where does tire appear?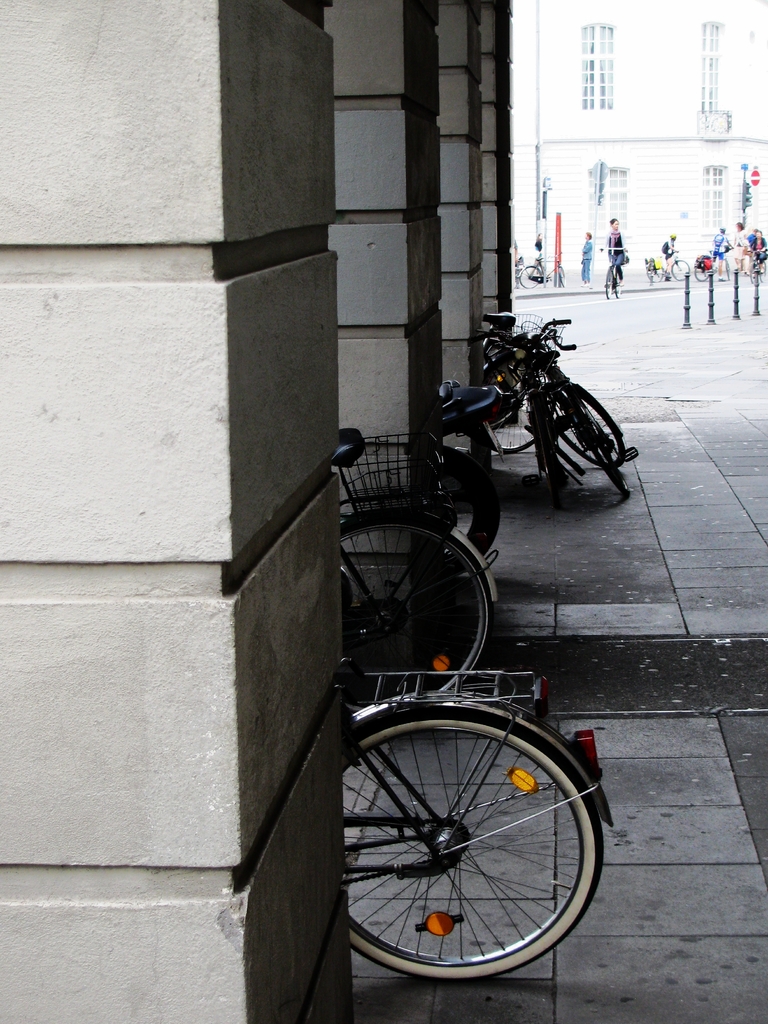
Appears at box=[614, 266, 625, 296].
